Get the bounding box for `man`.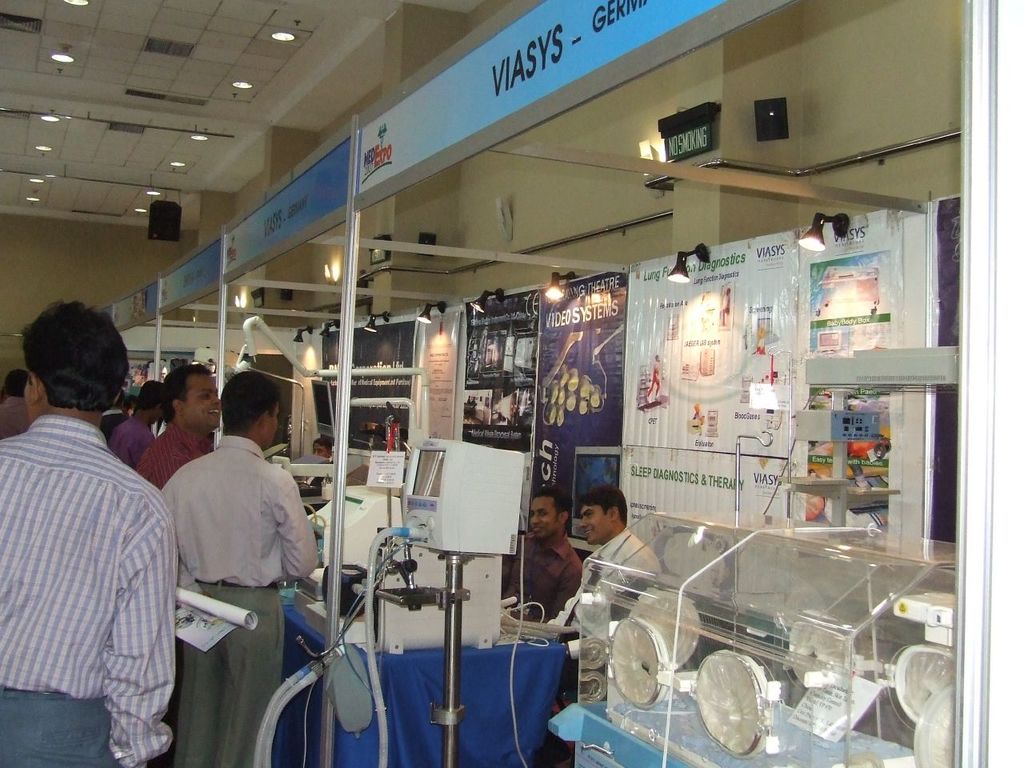
BBox(560, 482, 656, 648).
